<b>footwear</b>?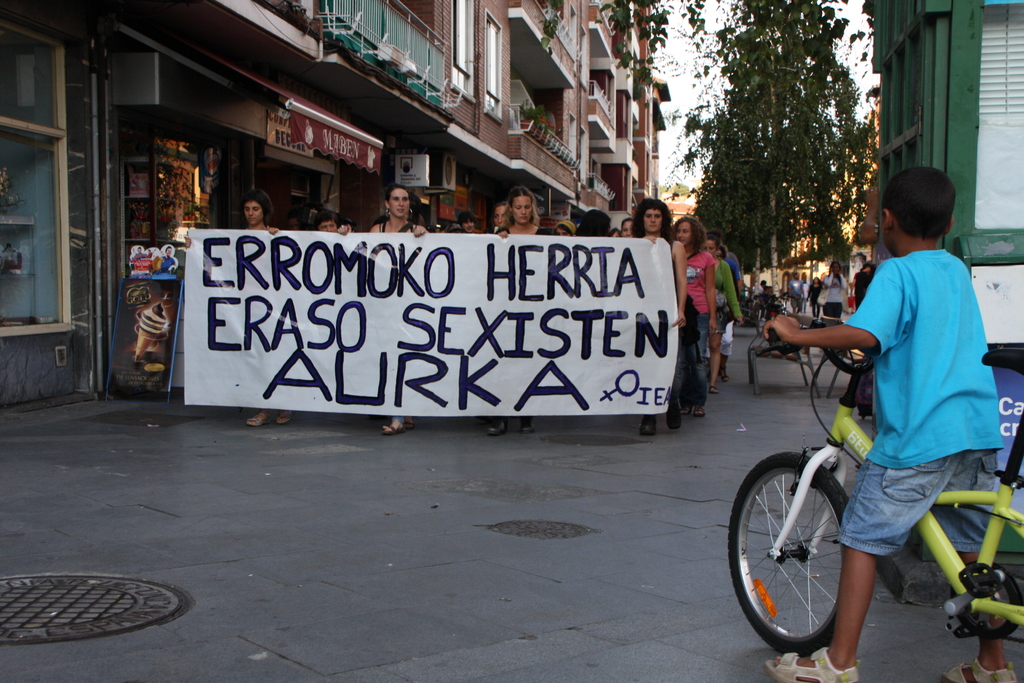
723/364/731/383
